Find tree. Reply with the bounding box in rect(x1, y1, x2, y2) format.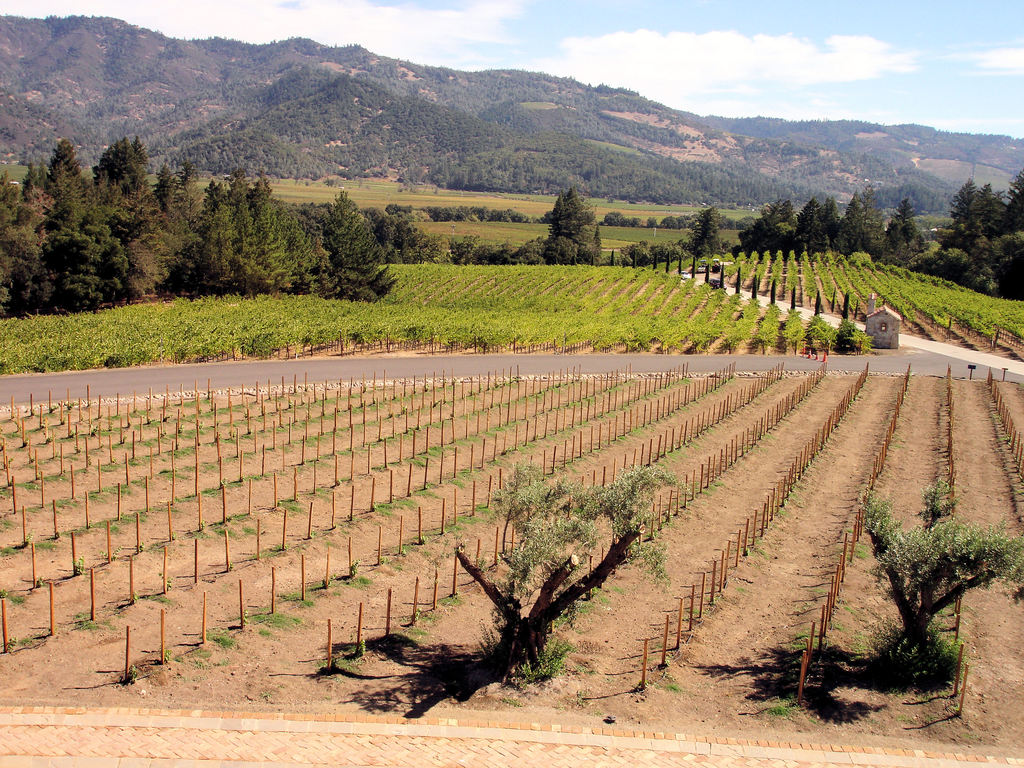
rect(832, 189, 873, 258).
